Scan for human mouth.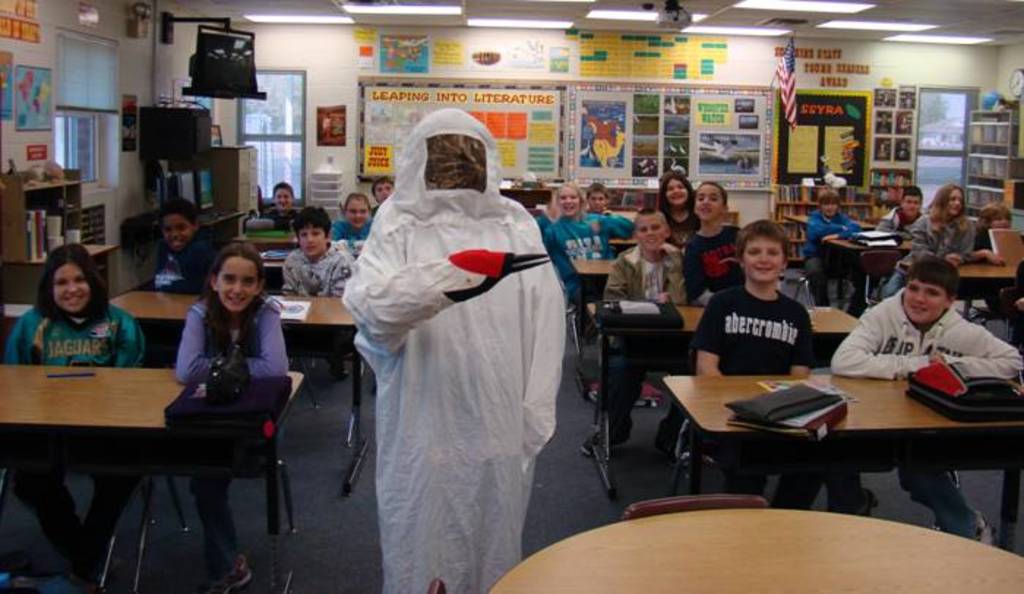
Scan result: l=225, t=300, r=246, b=306.
